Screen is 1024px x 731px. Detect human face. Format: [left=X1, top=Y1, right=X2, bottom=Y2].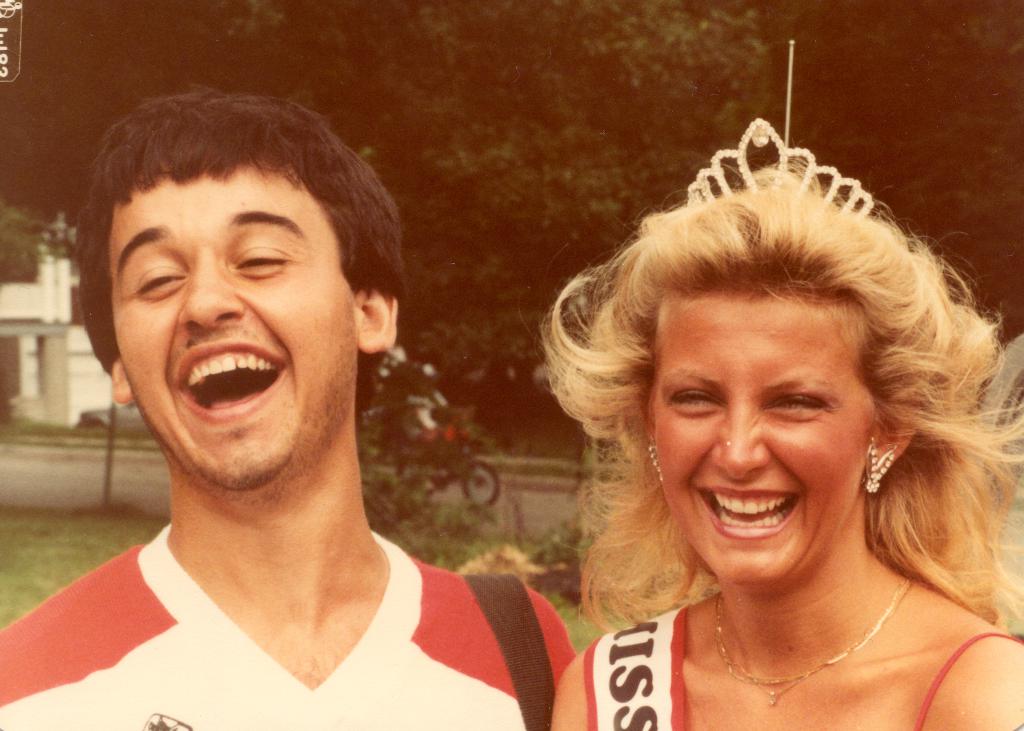
[left=109, top=165, right=356, bottom=486].
